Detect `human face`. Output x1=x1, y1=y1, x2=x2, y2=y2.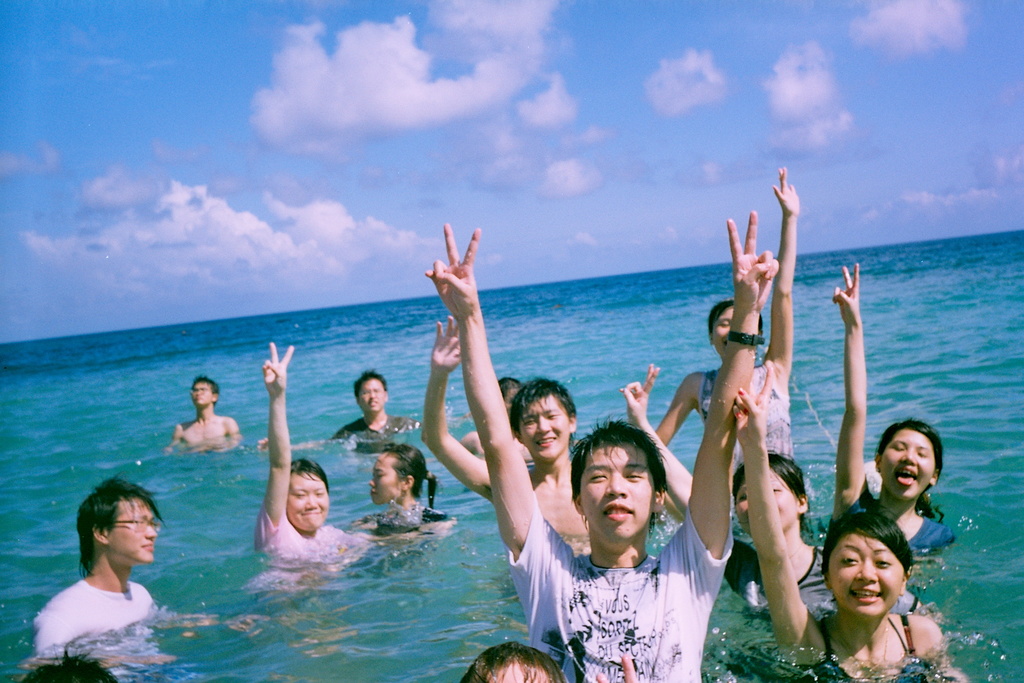
x1=709, y1=306, x2=730, y2=359.
